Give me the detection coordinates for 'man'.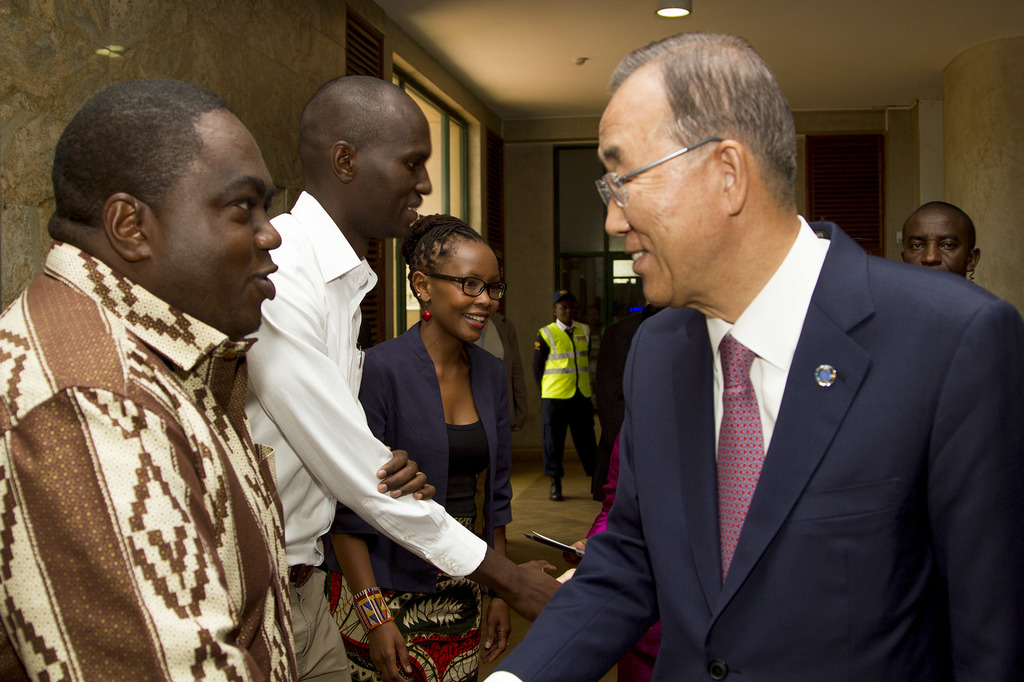
[left=903, top=201, right=985, bottom=275].
